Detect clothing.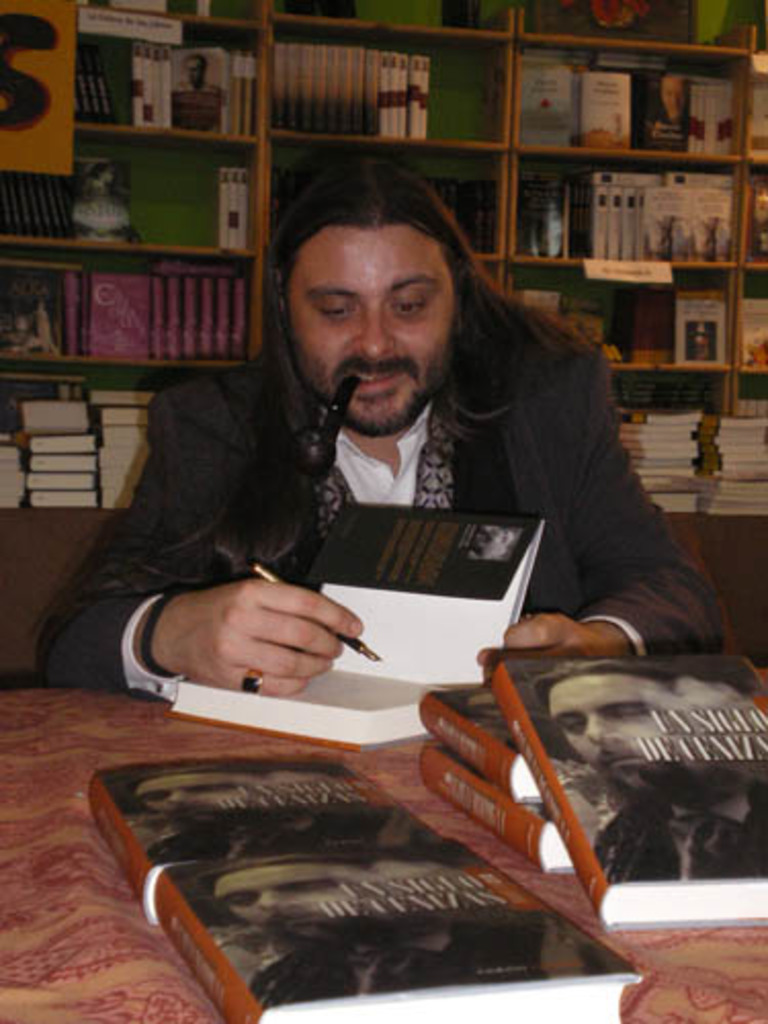
Detected at detection(74, 287, 614, 698).
